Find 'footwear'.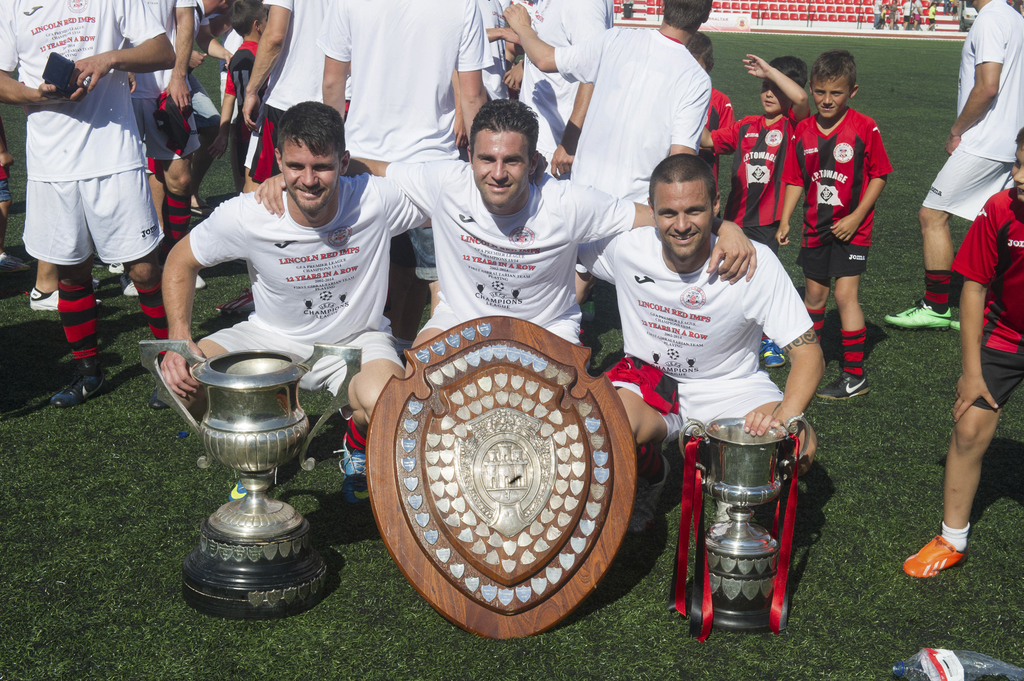
{"x1": 817, "y1": 372, "x2": 873, "y2": 402}.
